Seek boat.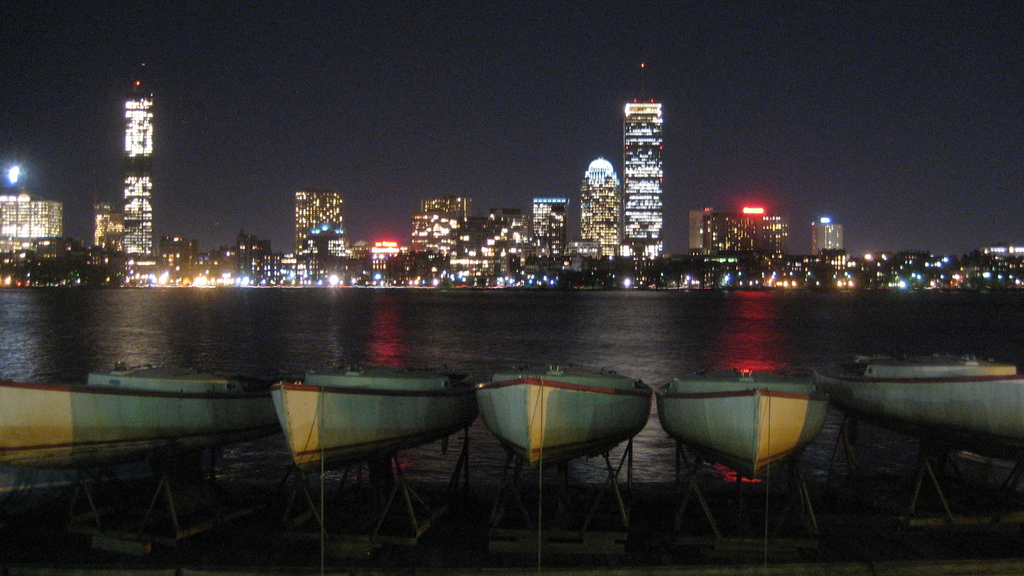
Rect(472, 365, 659, 469).
